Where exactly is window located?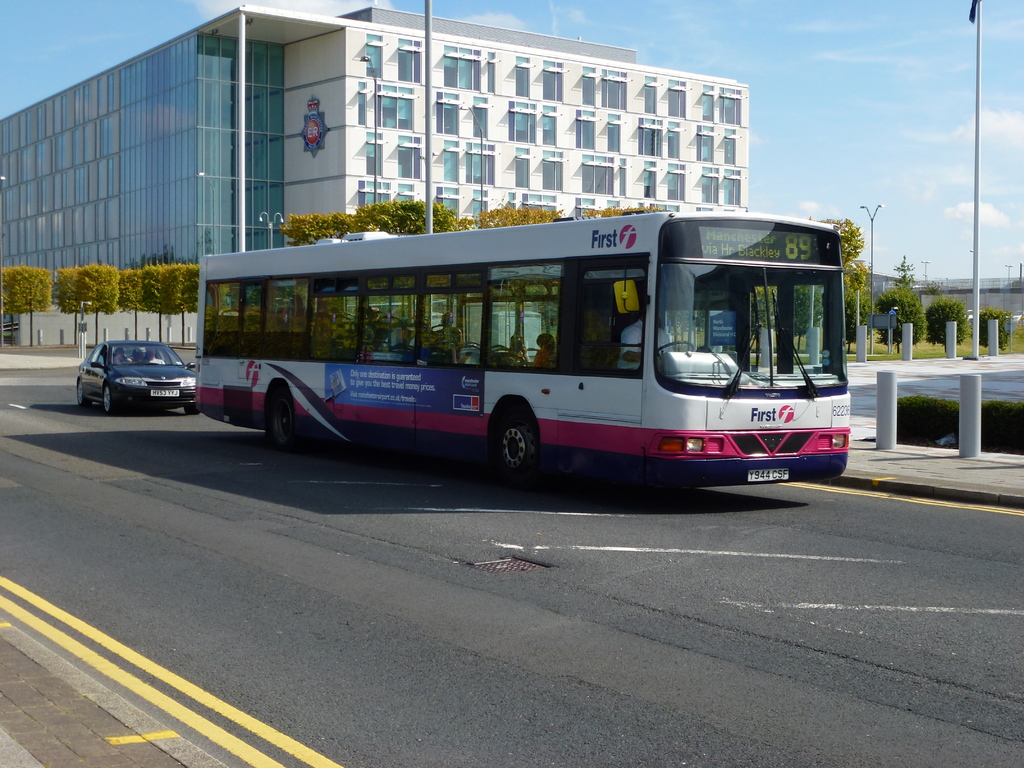
Its bounding box is BBox(365, 31, 382, 79).
